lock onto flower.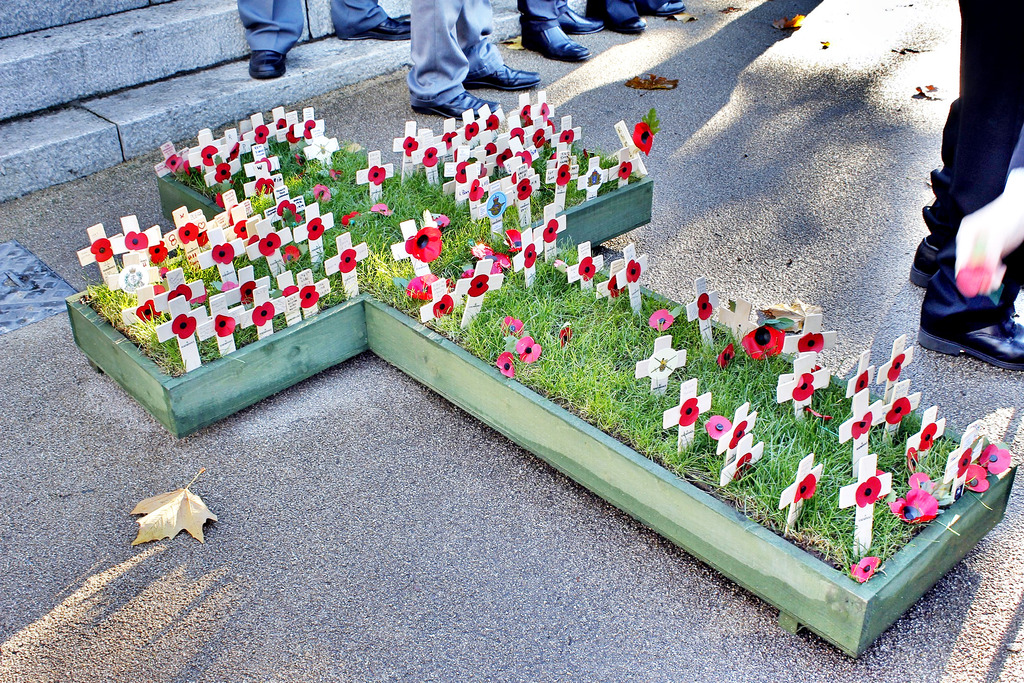
Locked: 797/470/817/500.
